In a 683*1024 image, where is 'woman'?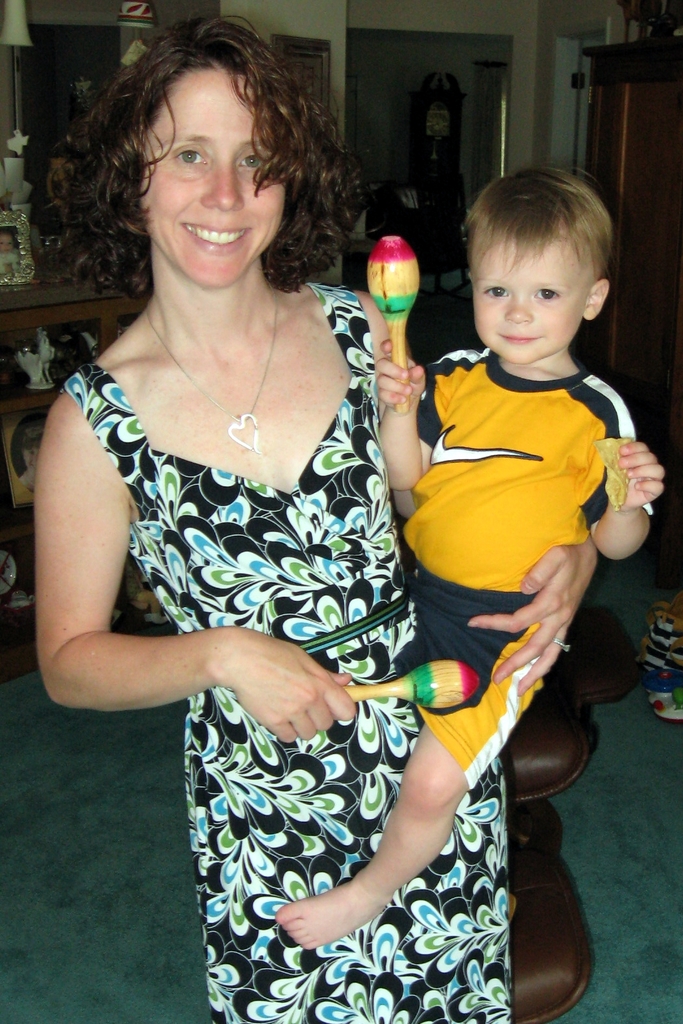
58/18/482/1008.
